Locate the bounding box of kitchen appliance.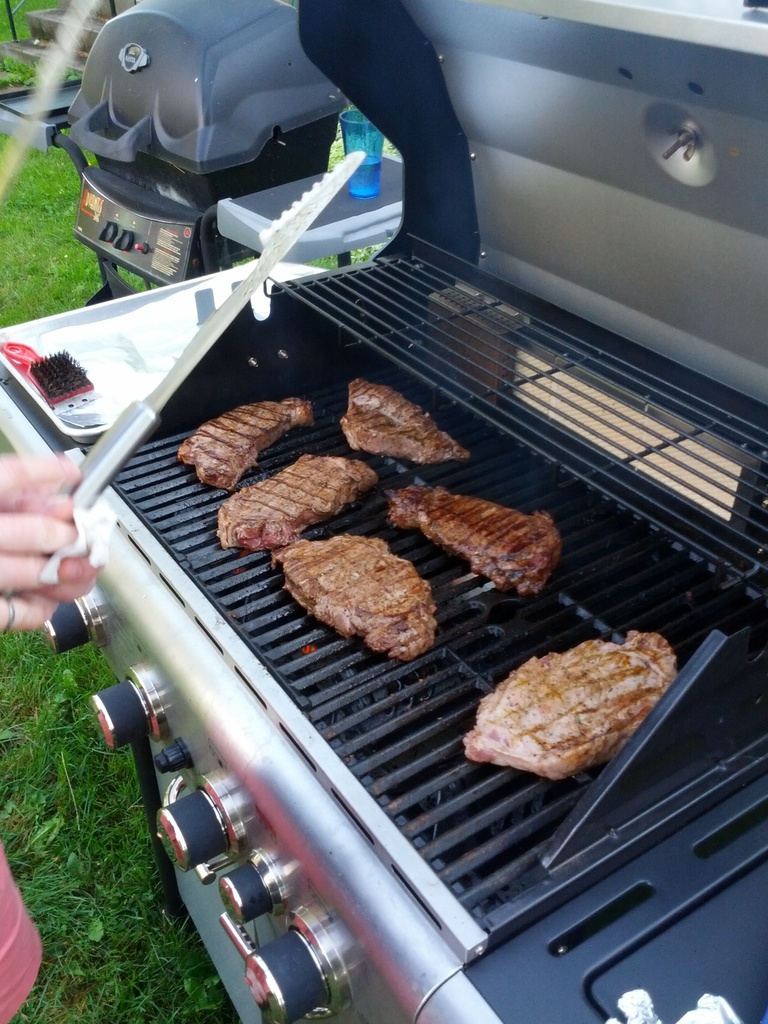
Bounding box: 0,3,767,1023.
